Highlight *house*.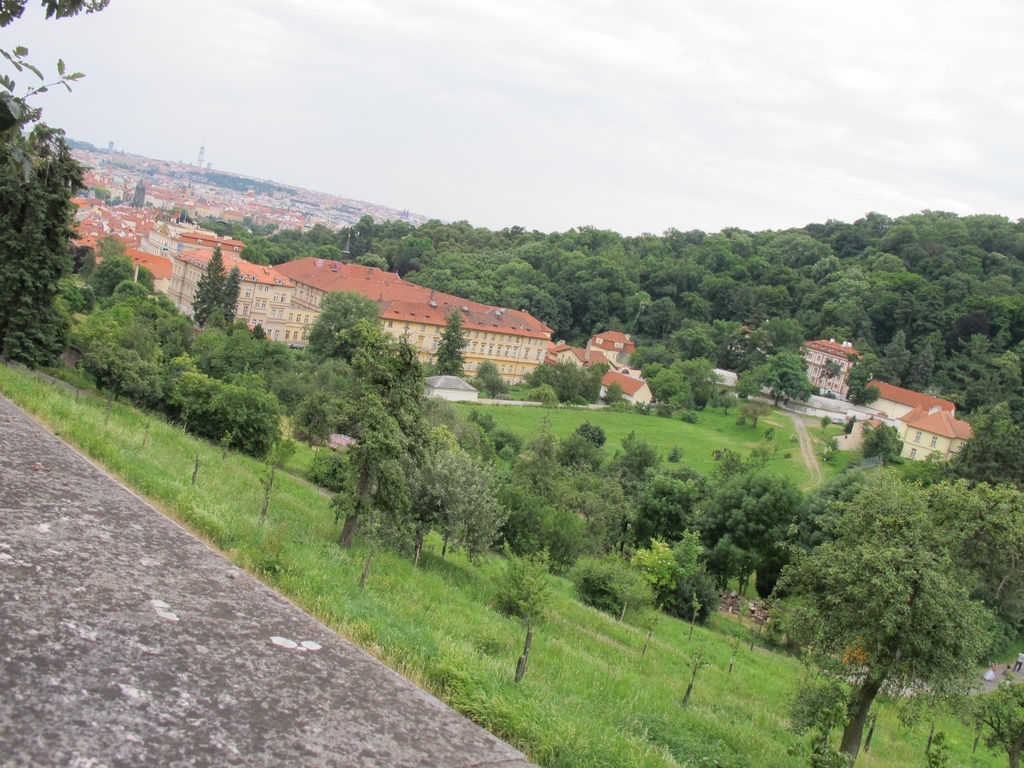
Highlighted region: left=862, top=368, right=978, bottom=460.
